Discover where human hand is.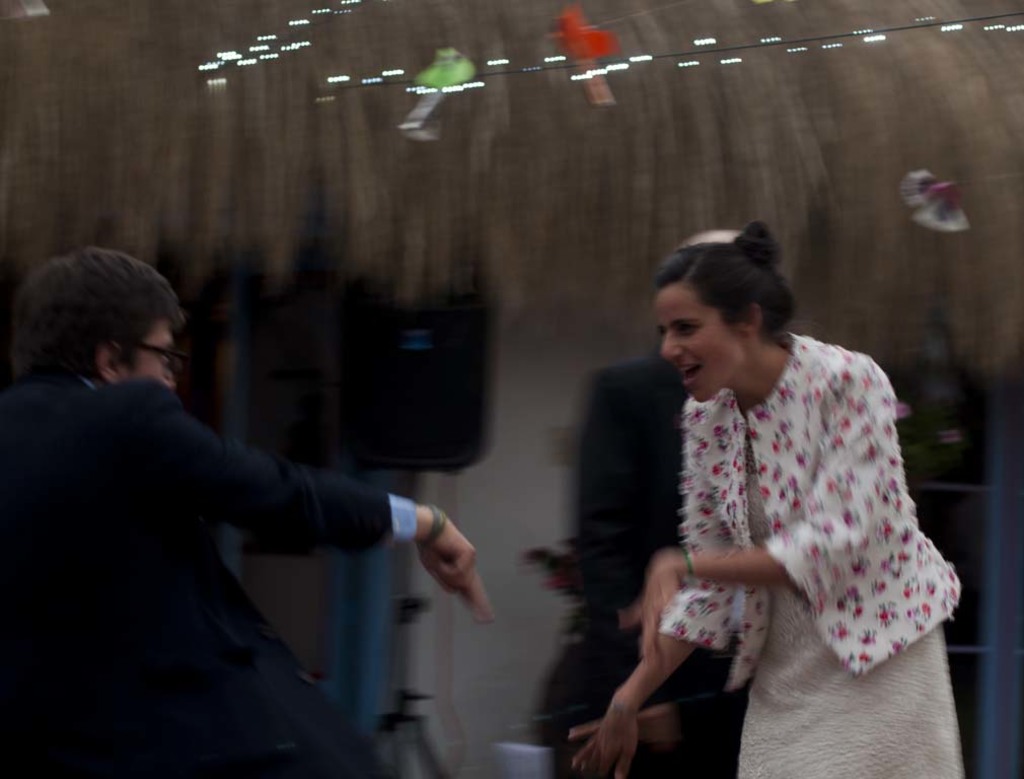
Discovered at box(563, 704, 640, 778).
